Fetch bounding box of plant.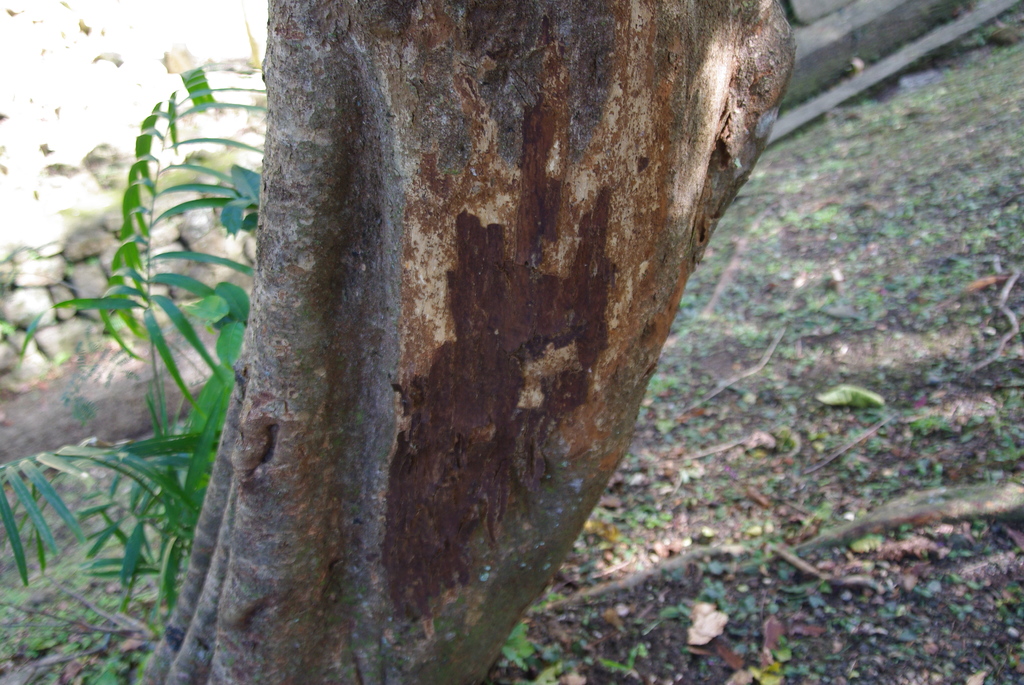
Bbox: x1=499, y1=610, x2=559, y2=678.
